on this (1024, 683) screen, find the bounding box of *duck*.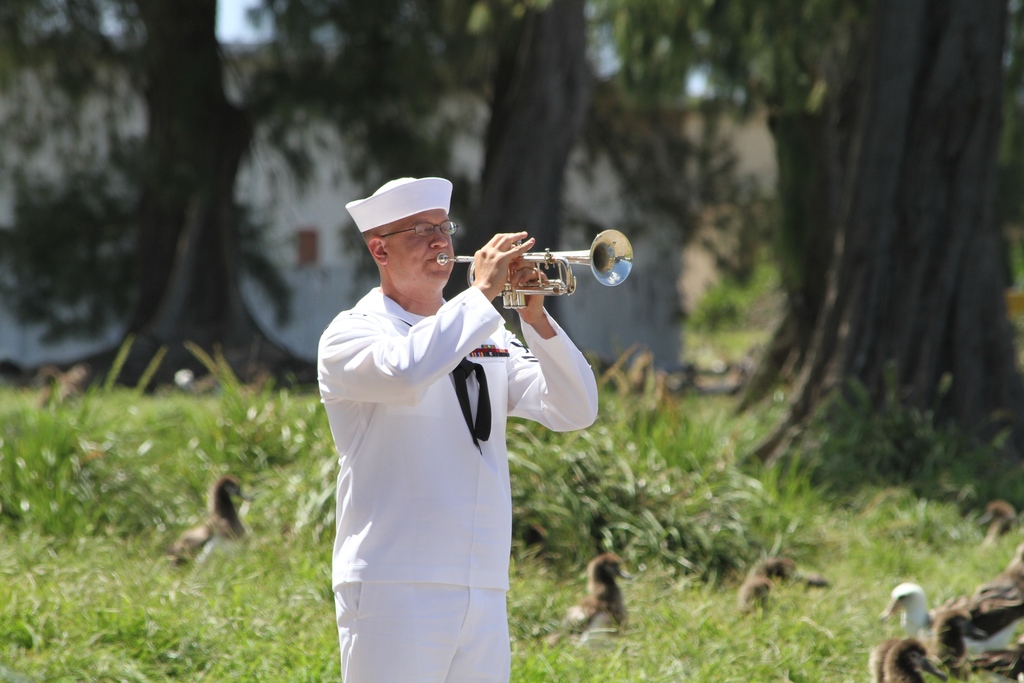
Bounding box: 174:477:248:575.
